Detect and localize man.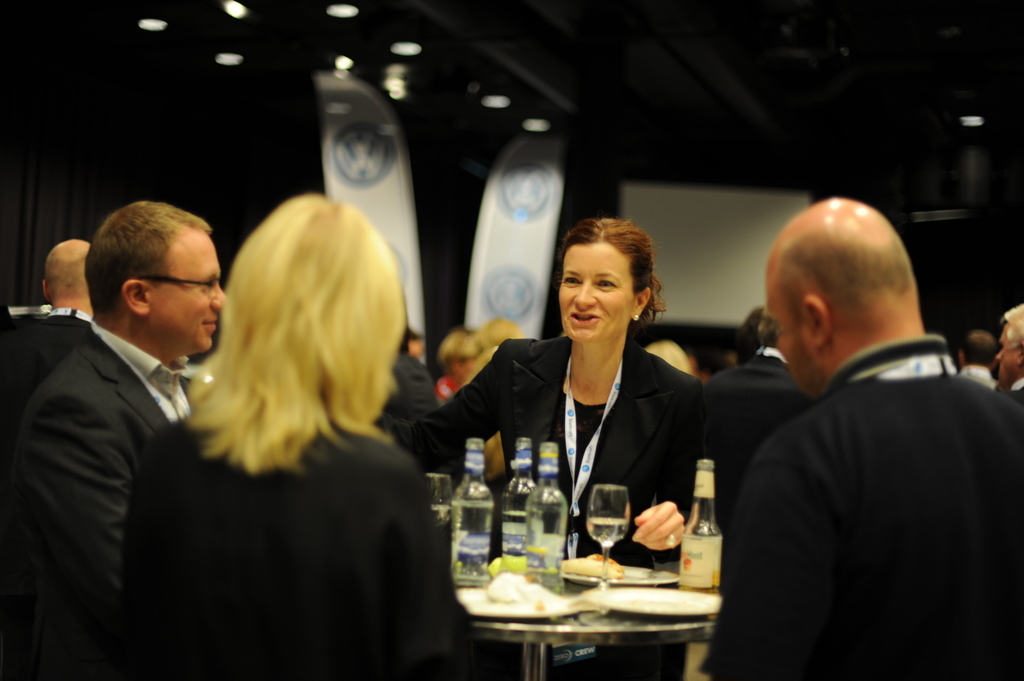
Localized at x1=0, y1=234, x2=104, y2=405.
